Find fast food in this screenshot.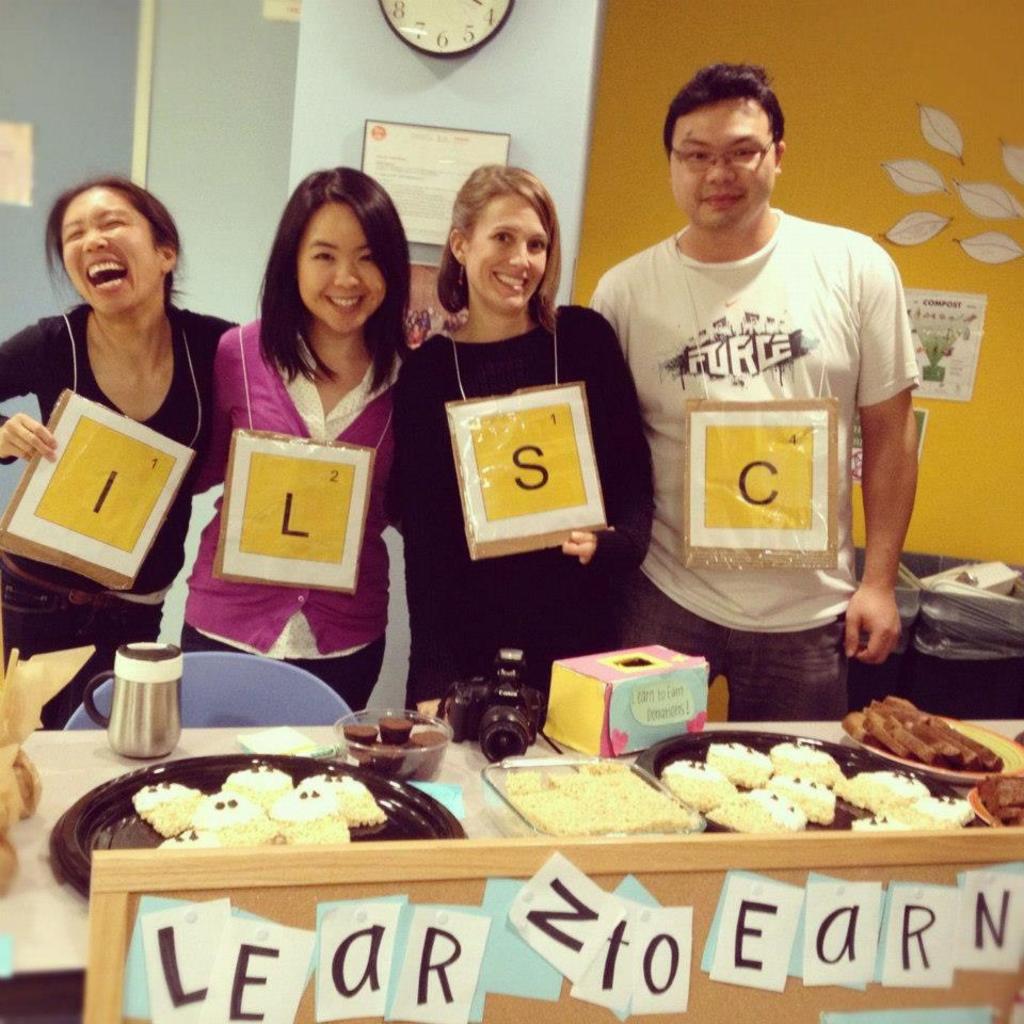
The bounding box for fast food is [763,735,839,785].
